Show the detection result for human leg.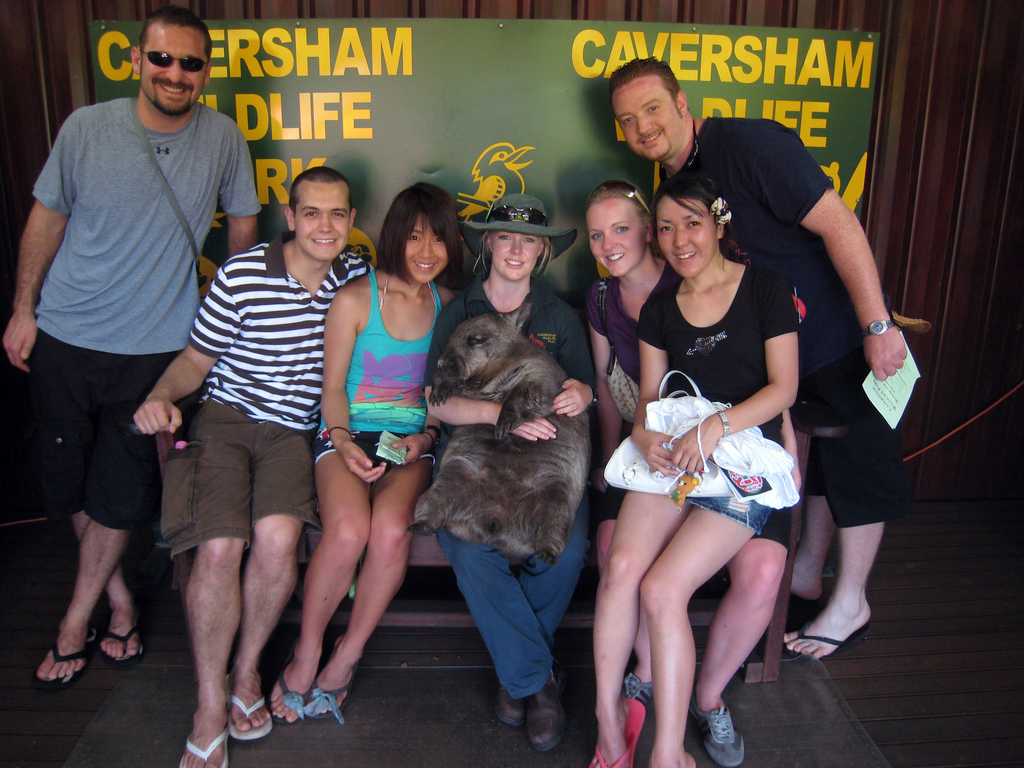
182,412,241,767.
